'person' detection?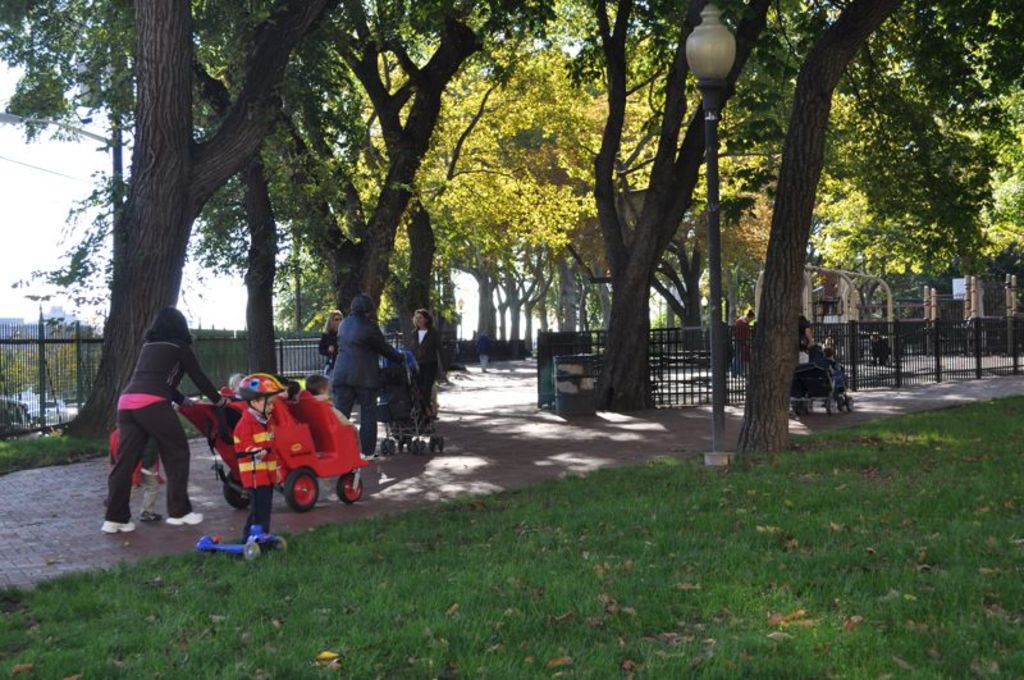
bbox=(411, 306, 444, 433)
